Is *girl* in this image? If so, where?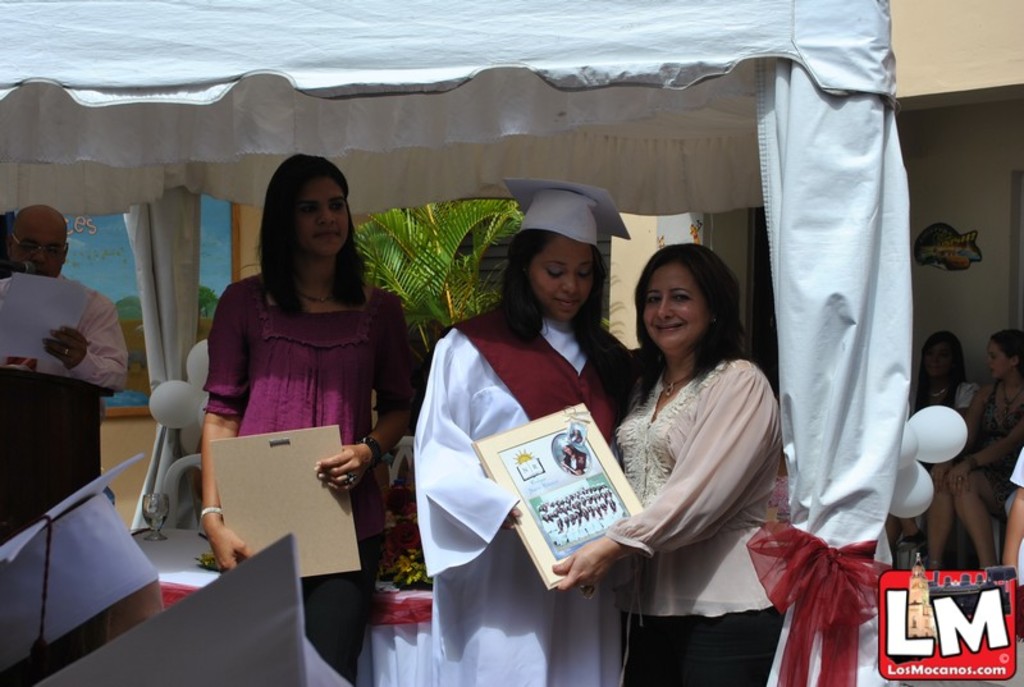
Yes, at 922 333 1023 568.
